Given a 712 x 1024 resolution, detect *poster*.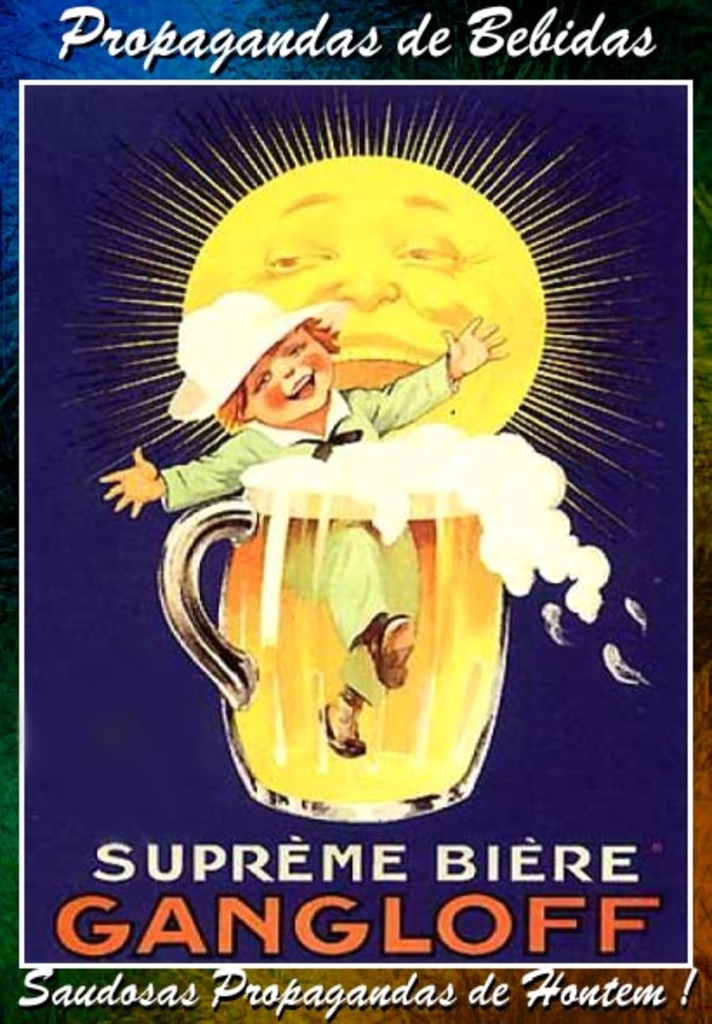
BBox(0, 0, 710, 1022).
